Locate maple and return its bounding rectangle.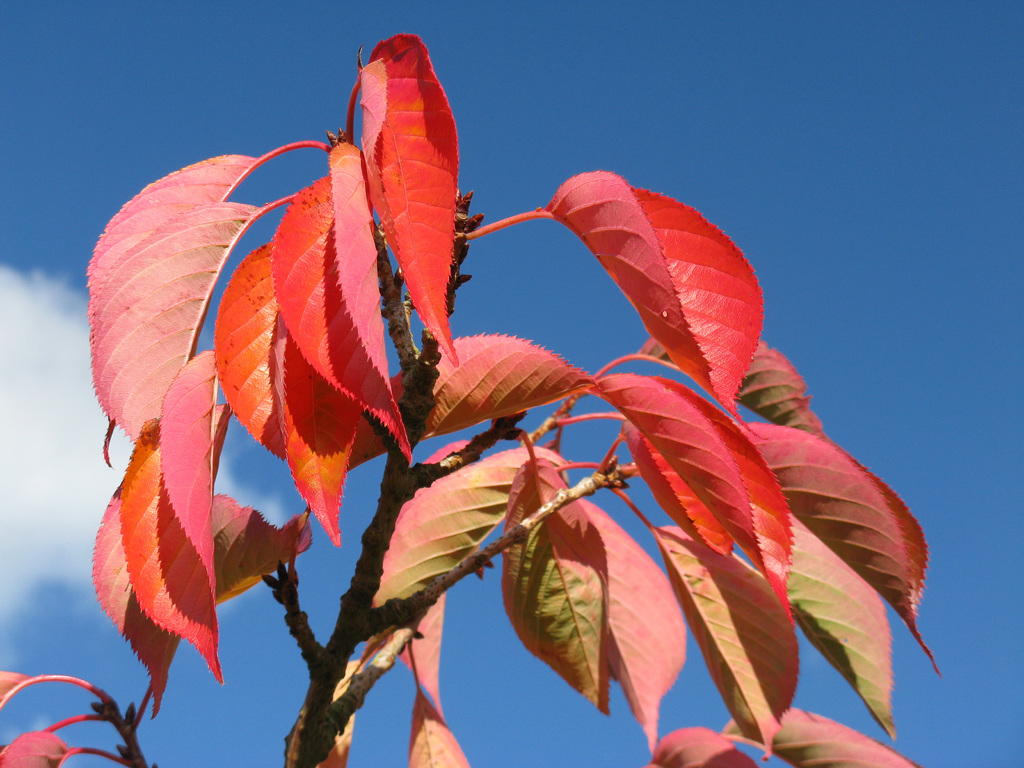
(0, 28, 947, 767).
